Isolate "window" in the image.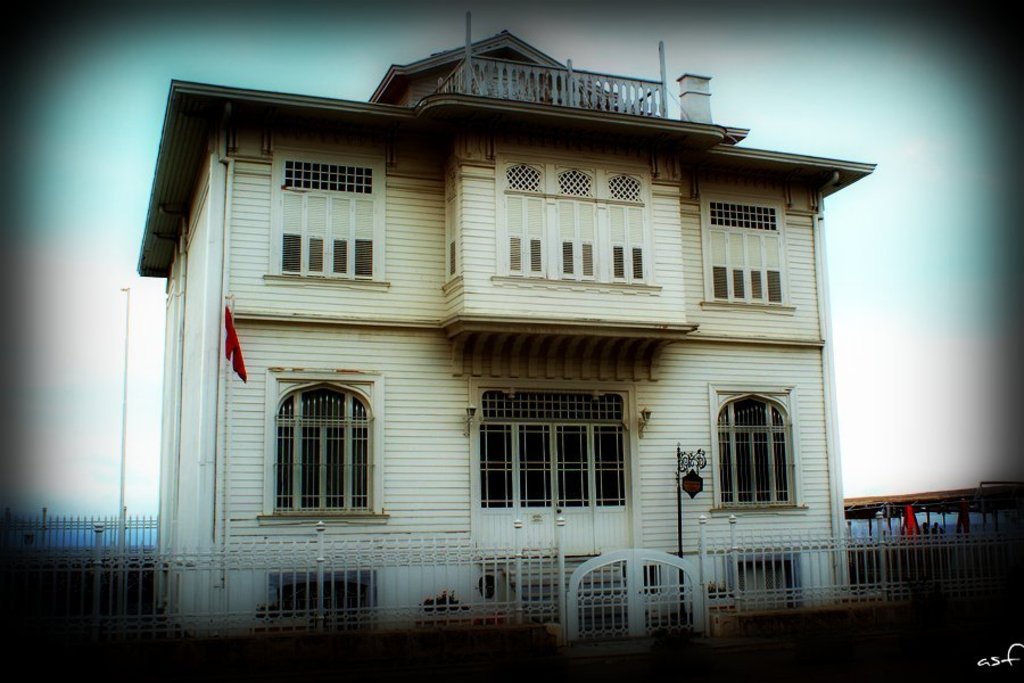
Isolated region: BBox(272, 363, 381, 524).
